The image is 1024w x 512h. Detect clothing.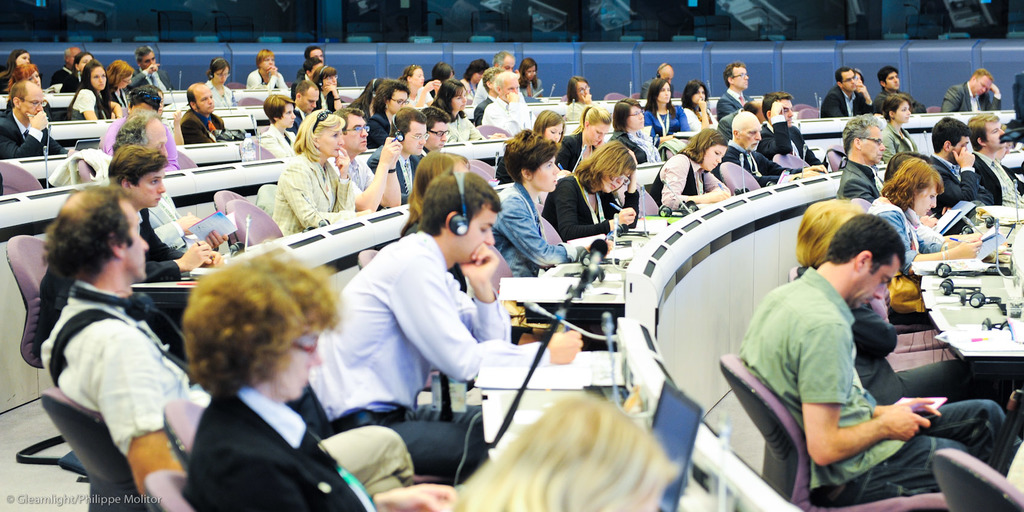
Detection: x1=968, y1=149, x2=1023, y2=208.
